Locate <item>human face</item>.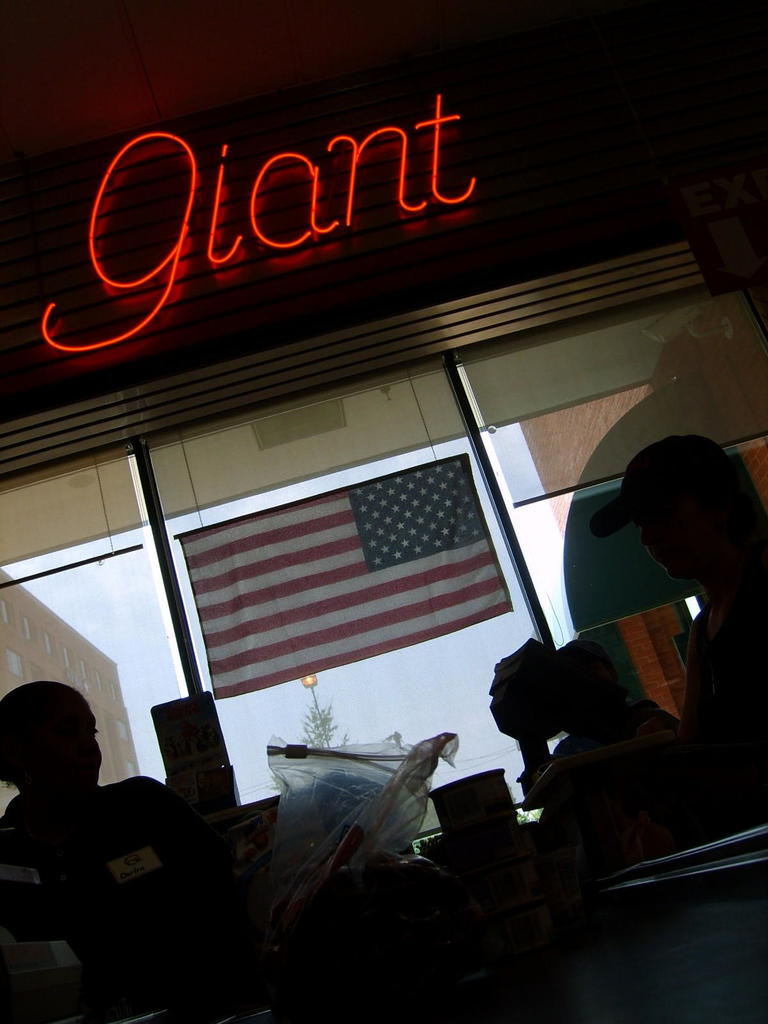
Bounding box: <box>70,700,104,795</box>.
